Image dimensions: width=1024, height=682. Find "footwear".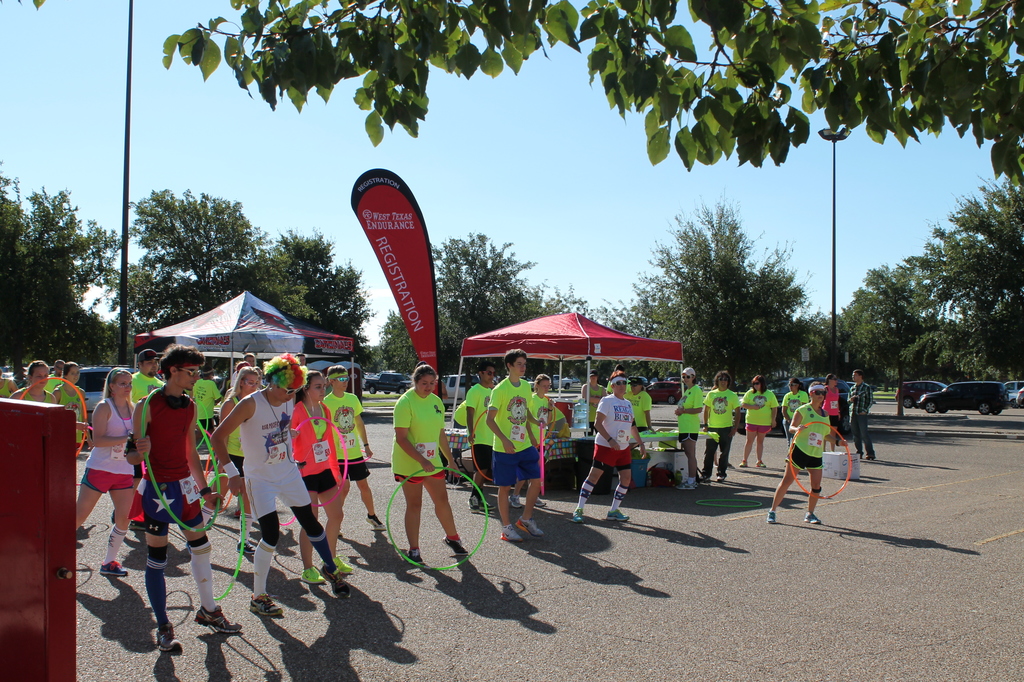
box=[756, 458, 765, 467].
